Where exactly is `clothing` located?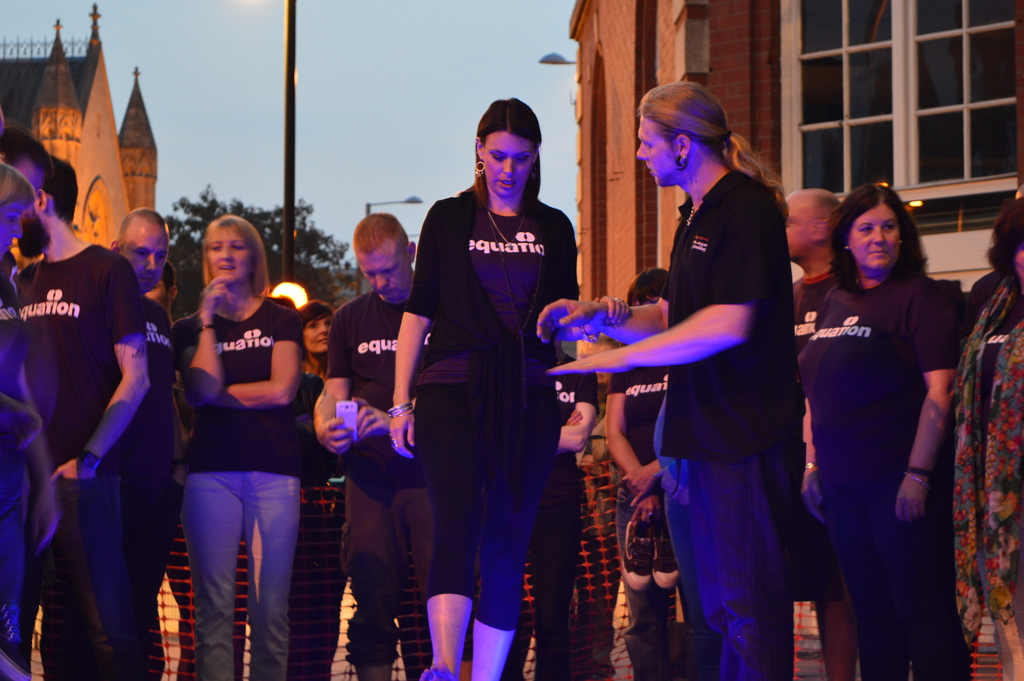
Its bounding box is l=19, t=242, r=146, b=680.
